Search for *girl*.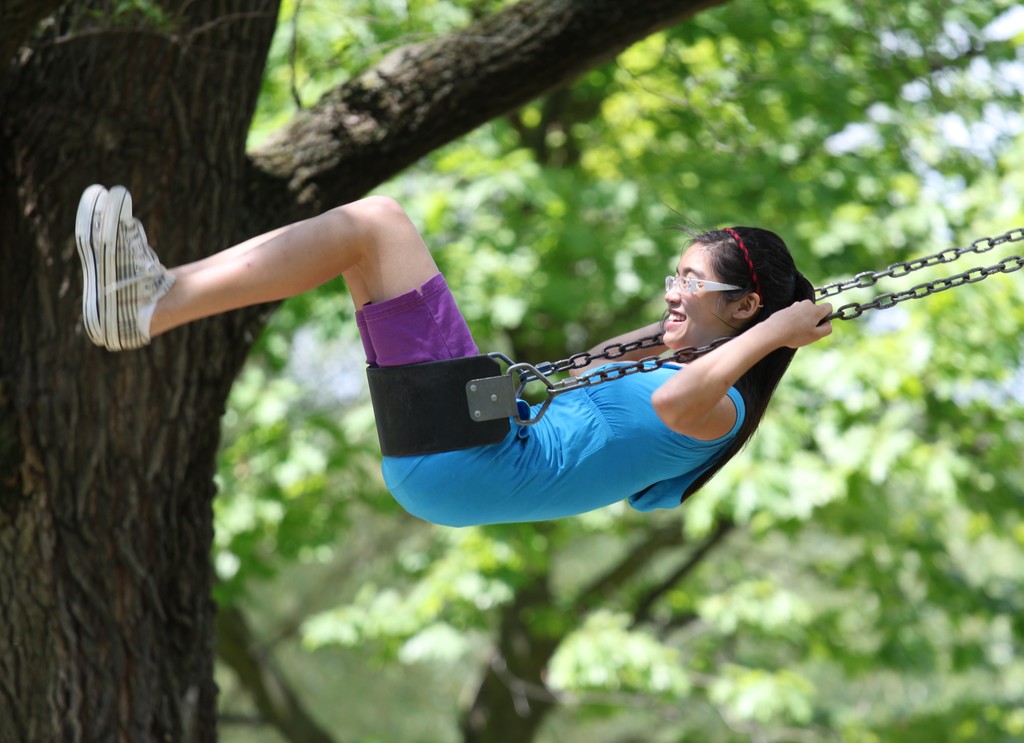
Found at bbox=[68, 191, 840, 532].
